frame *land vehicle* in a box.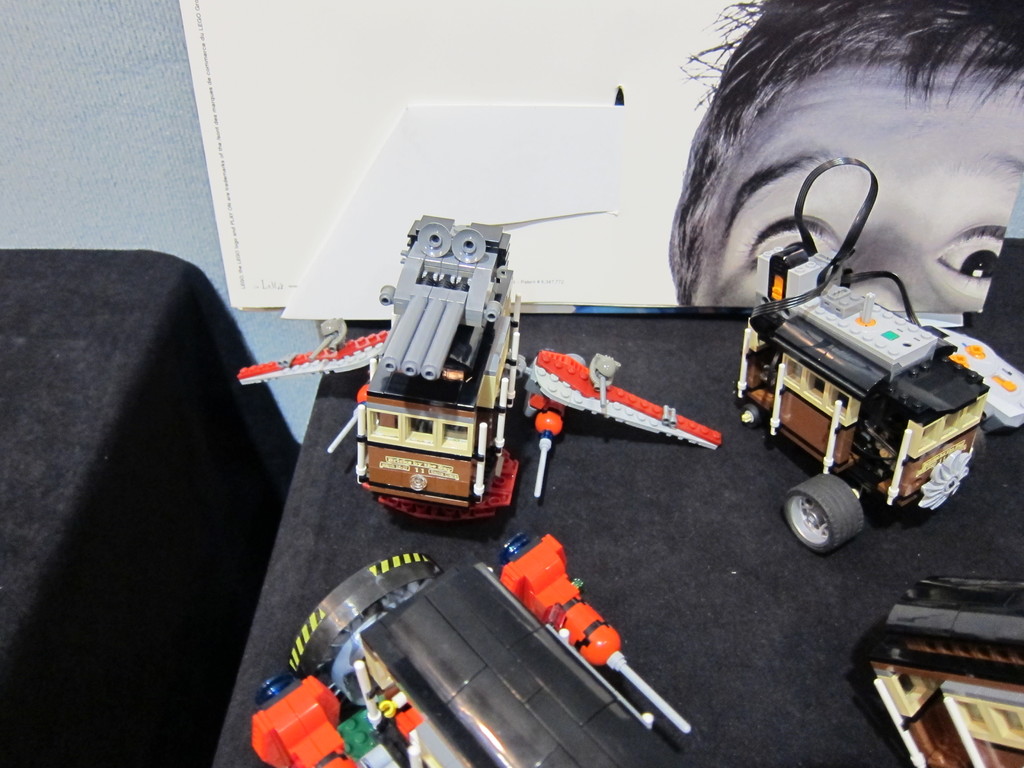
crop(360, 212, 520, 512).
